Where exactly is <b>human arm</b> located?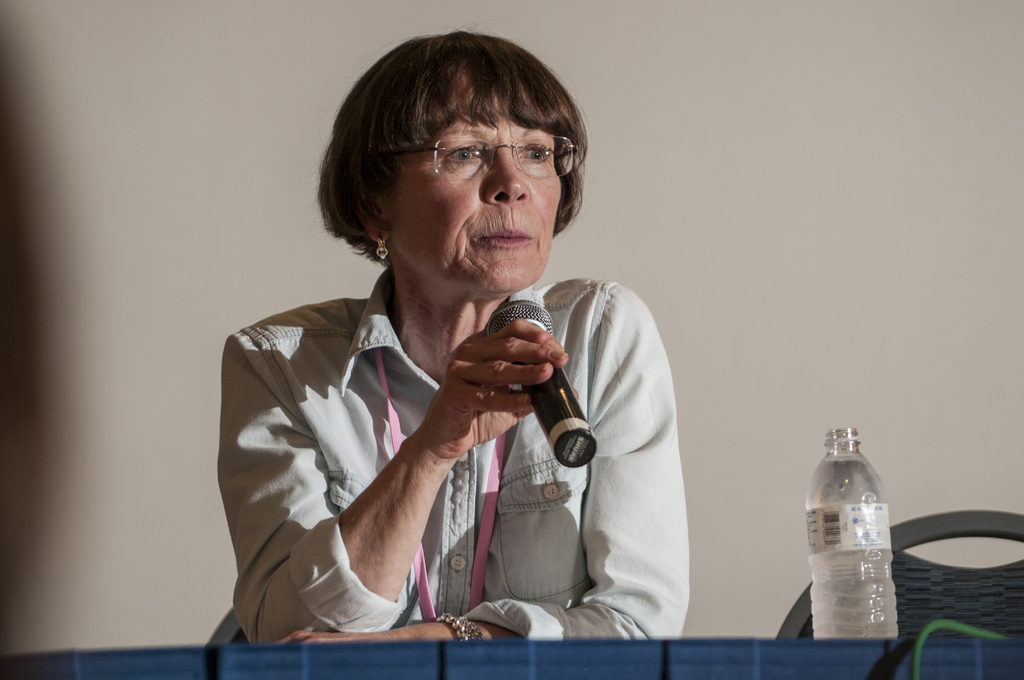
Its bounding box is [x1=226, y1=311, x2=579, y2=645].
